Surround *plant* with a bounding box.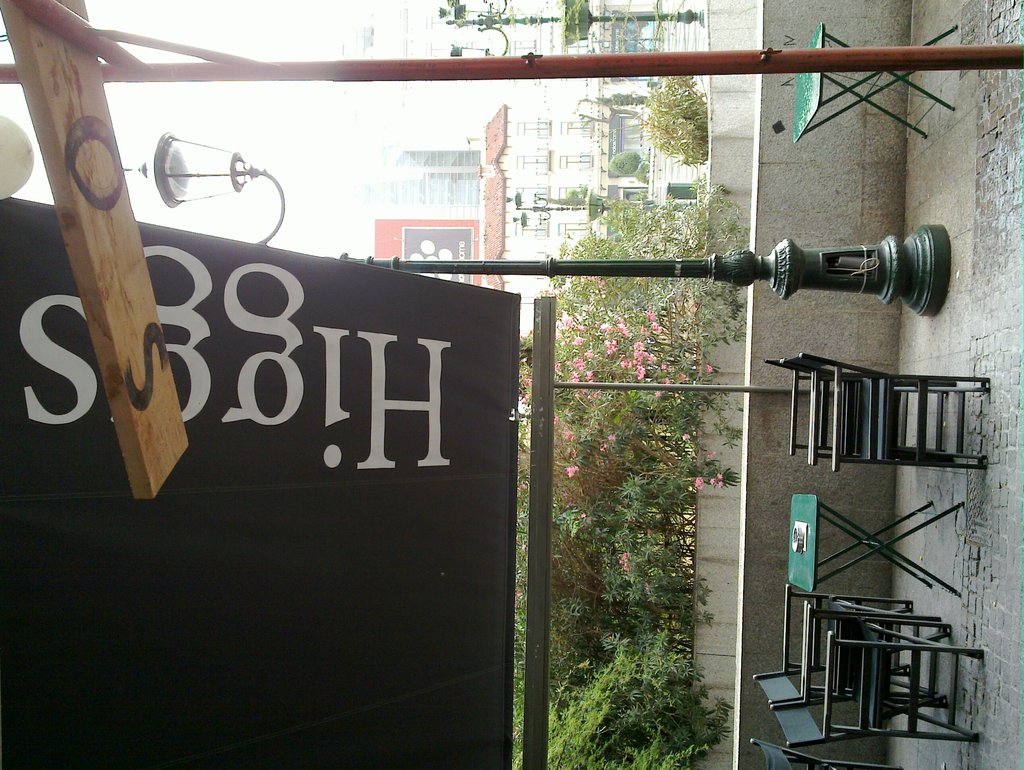
633,72,711,170.
